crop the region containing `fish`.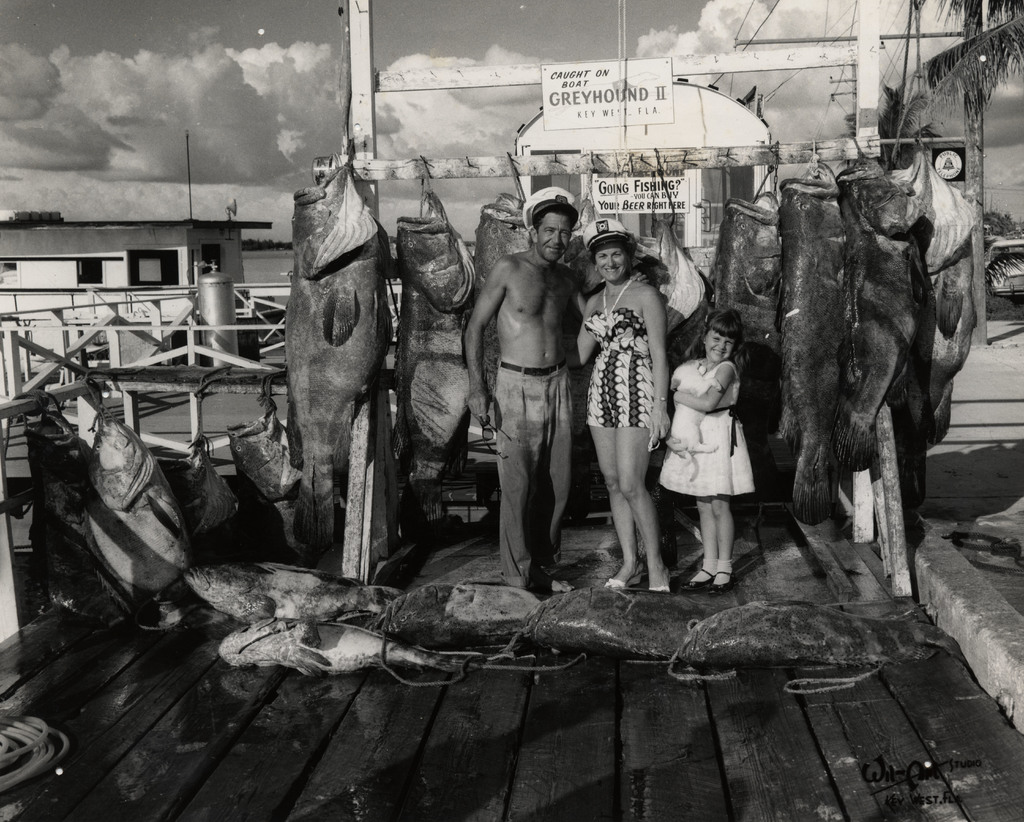
Crop region: [397, 191, 479, 469].
